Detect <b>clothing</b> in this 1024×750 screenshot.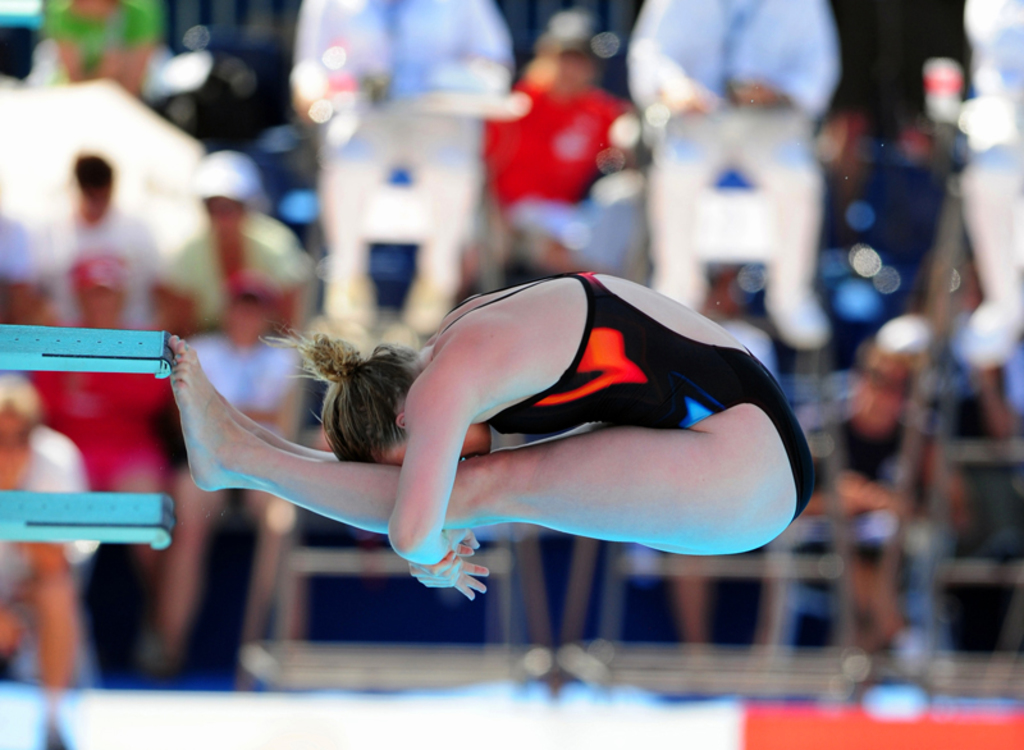
Detection: [173,215,315,343].
